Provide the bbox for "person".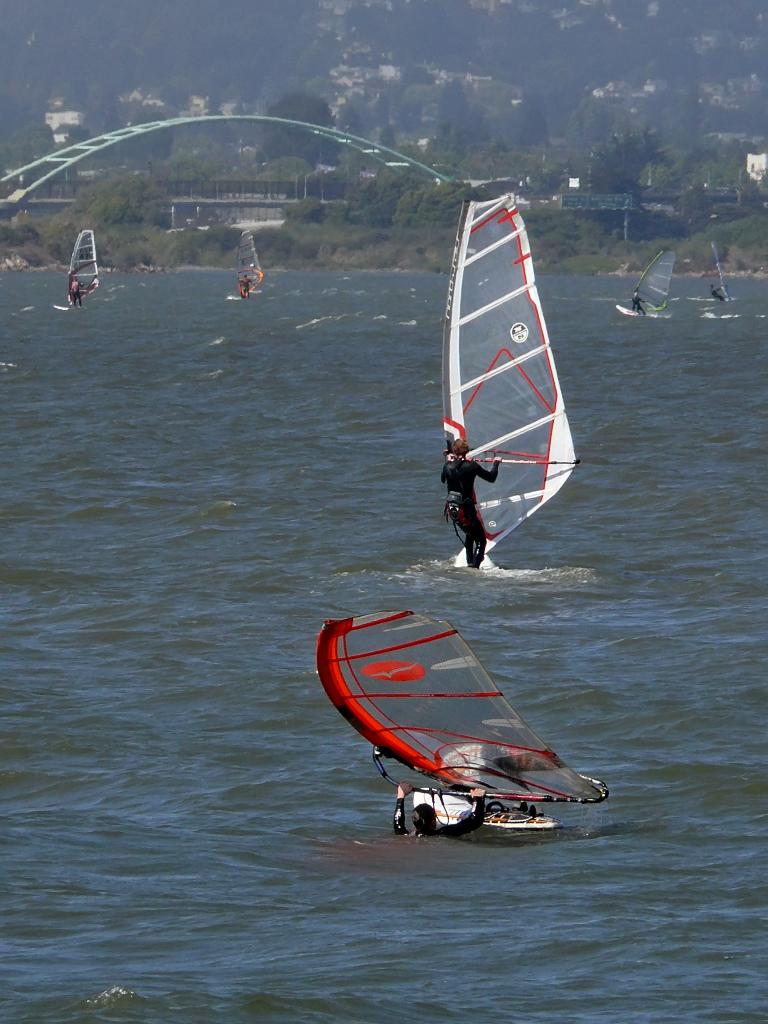
[237,272,256,298].
